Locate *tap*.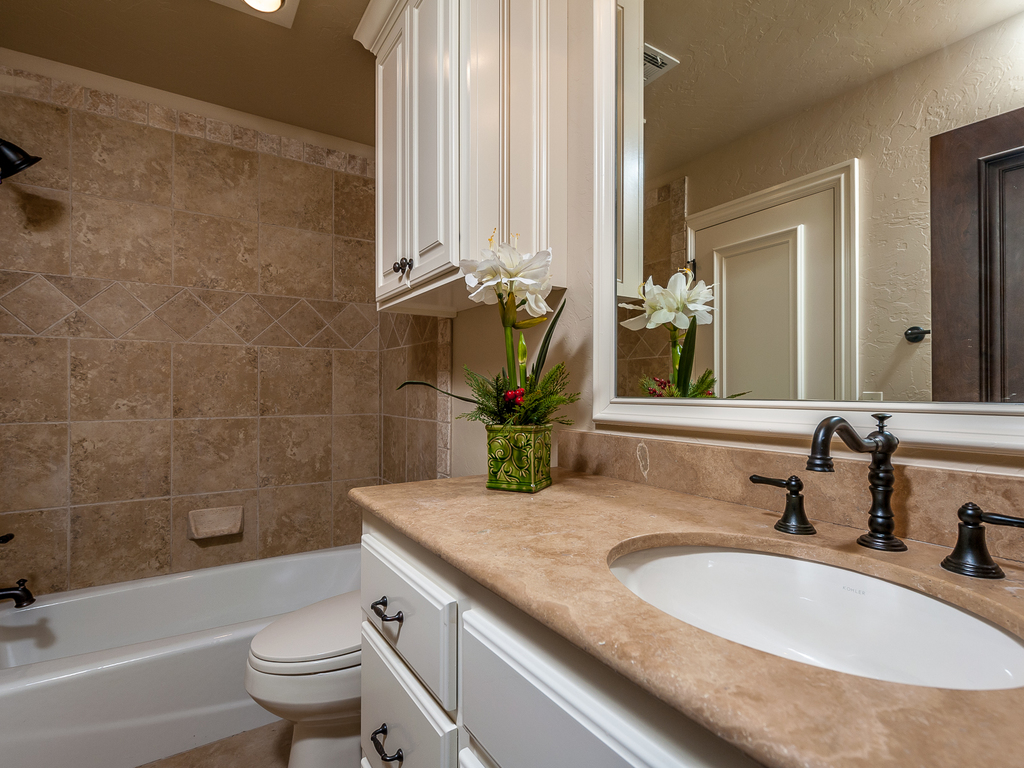
Bounding box: [806, 414, 904, 554].
